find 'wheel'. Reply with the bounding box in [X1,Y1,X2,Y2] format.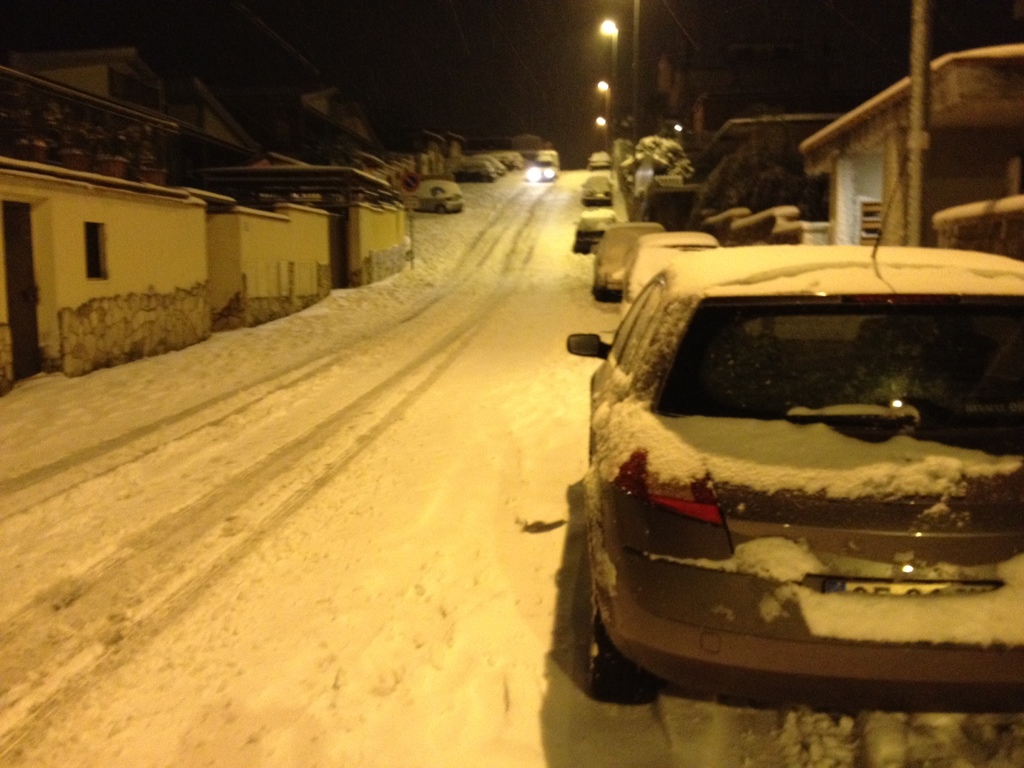
[590,595,638,701].
